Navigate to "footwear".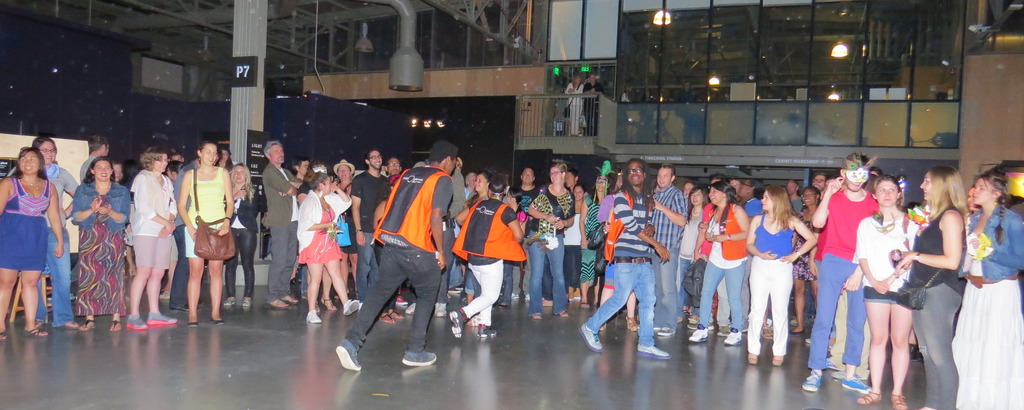
Navigation target: <region>107, 316, 122, 333</region>.
